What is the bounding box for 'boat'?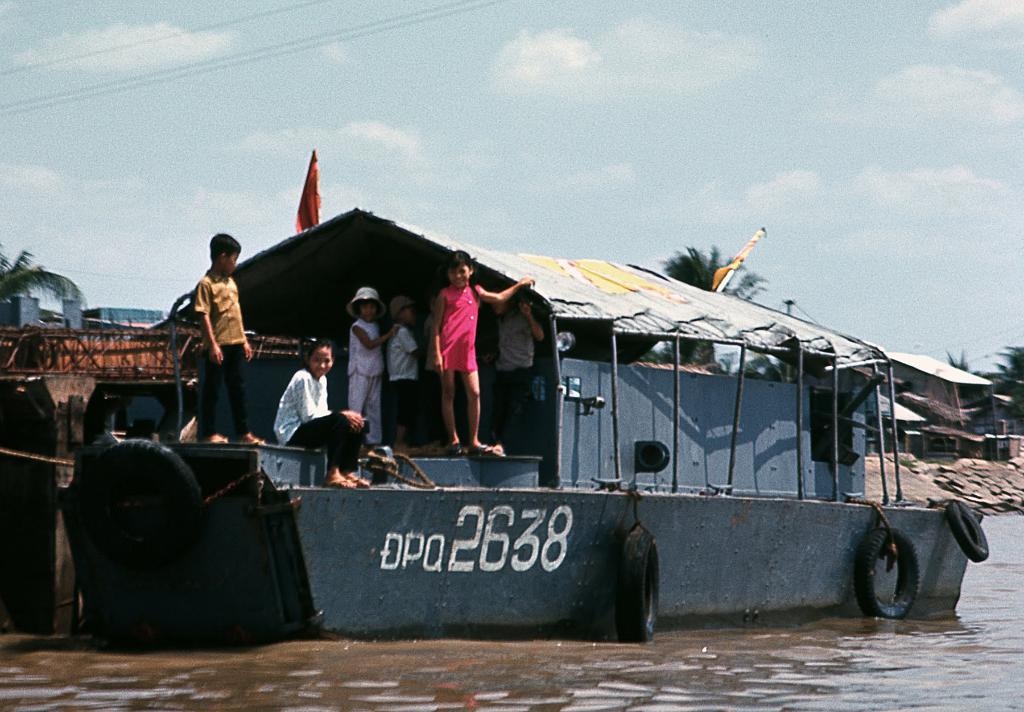
box(80, 175, 984, 624).
